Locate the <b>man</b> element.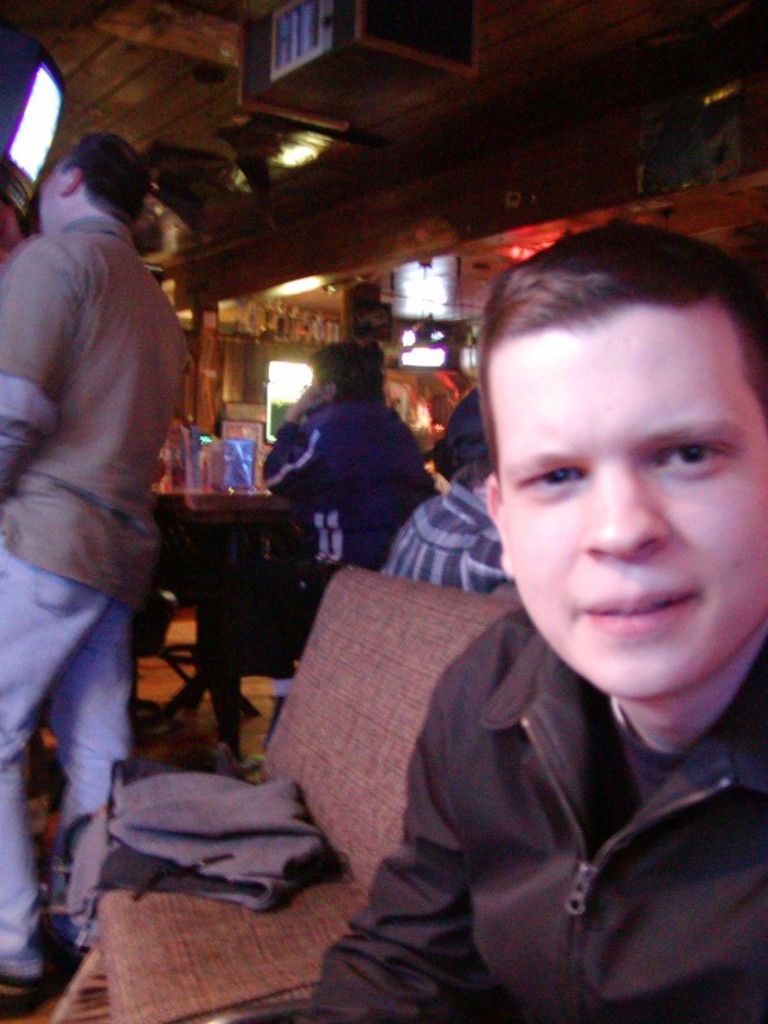
Element bbox: box(379, 385, 515, 588).
